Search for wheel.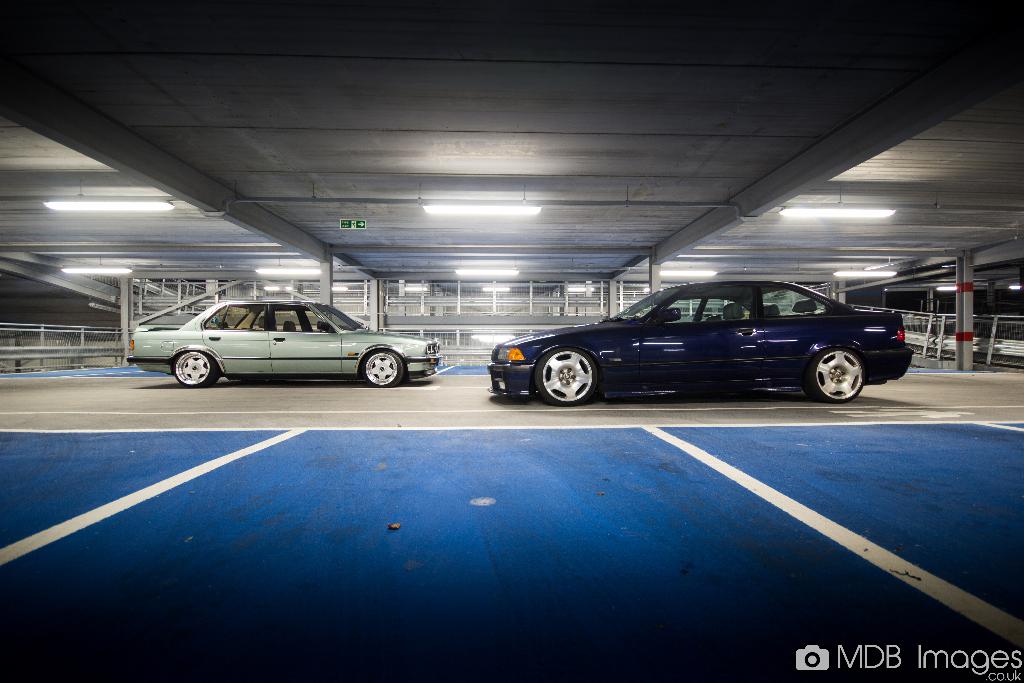
Found at 360 350 403 388.
